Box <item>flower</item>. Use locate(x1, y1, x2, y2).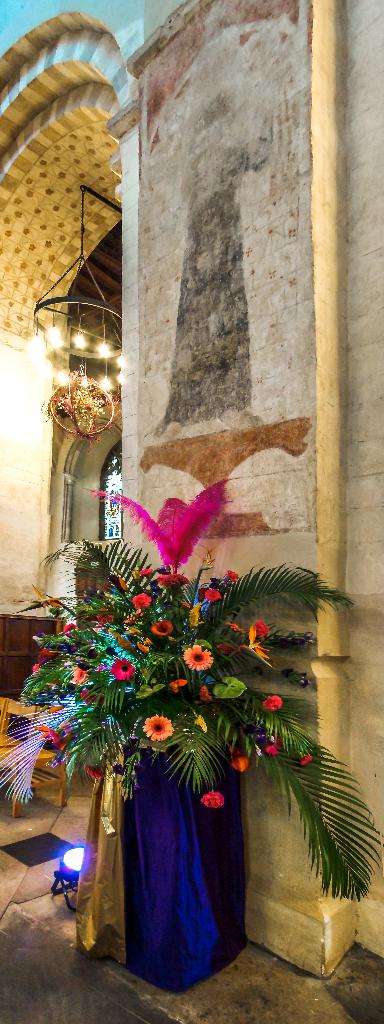
locate(37, 649, 53, 661).
